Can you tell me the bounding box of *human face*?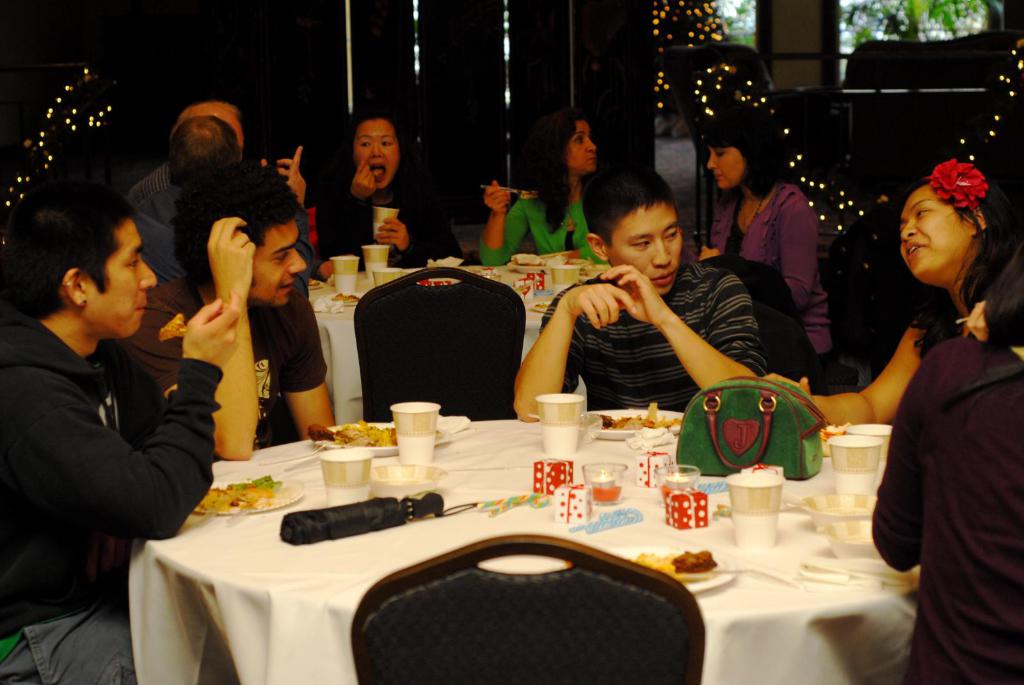
{"left": 610, "top": 203, "right": 684, "bottom": 294}.
